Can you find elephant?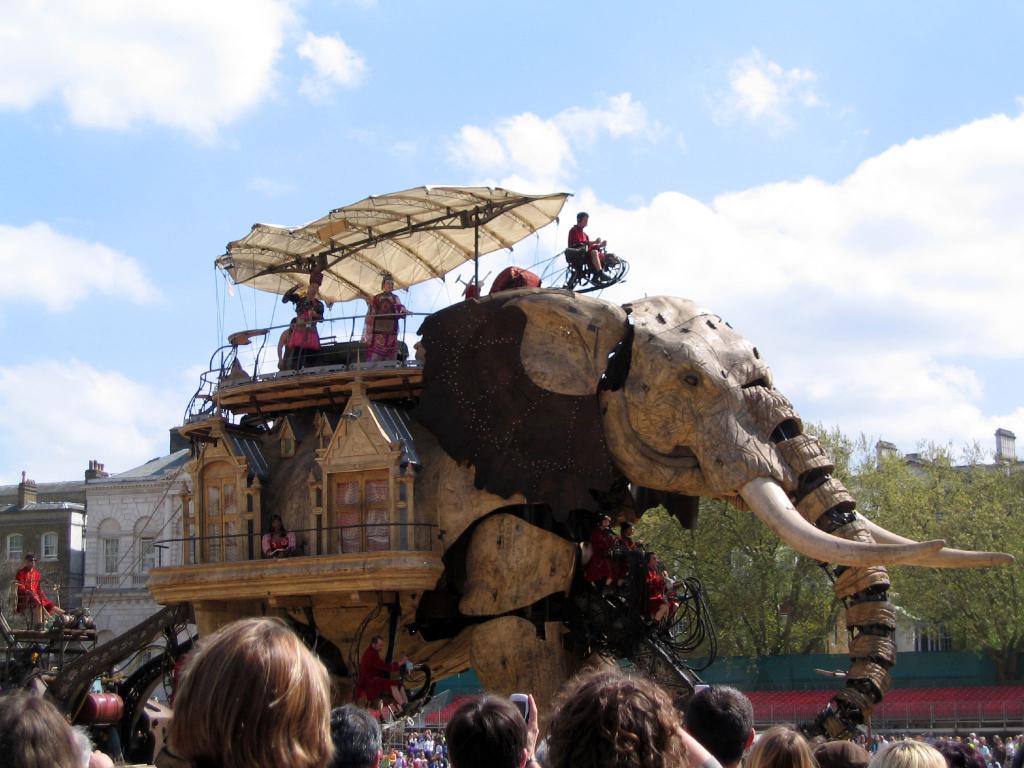
Yes, bounding box: (195, 288, 1011, 740).
